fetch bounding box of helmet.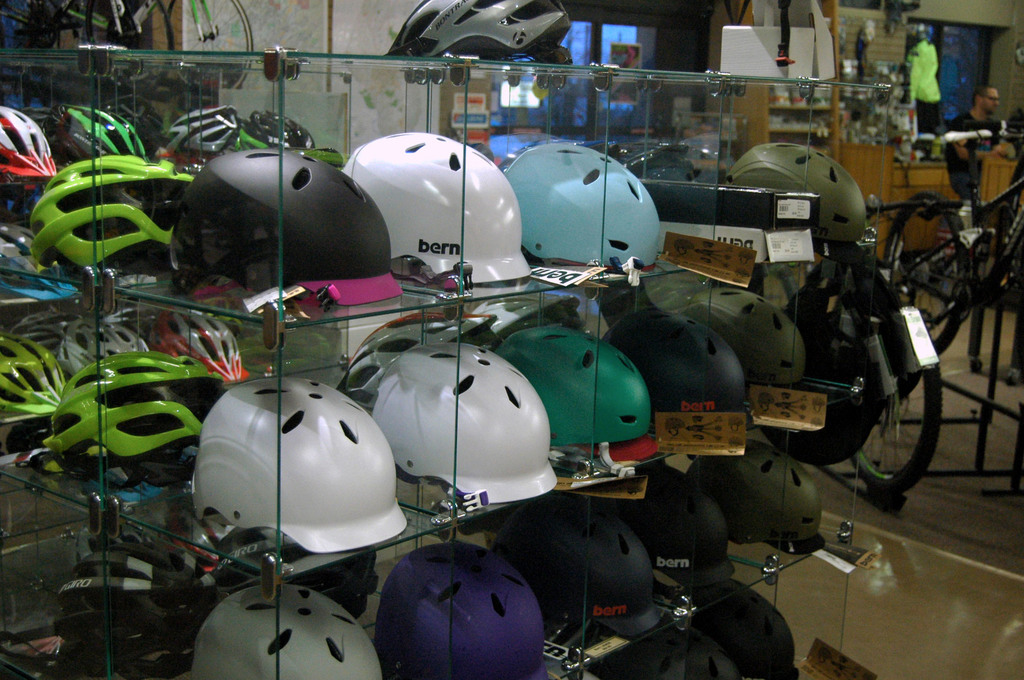
Bbox: 24:150:184:289.
